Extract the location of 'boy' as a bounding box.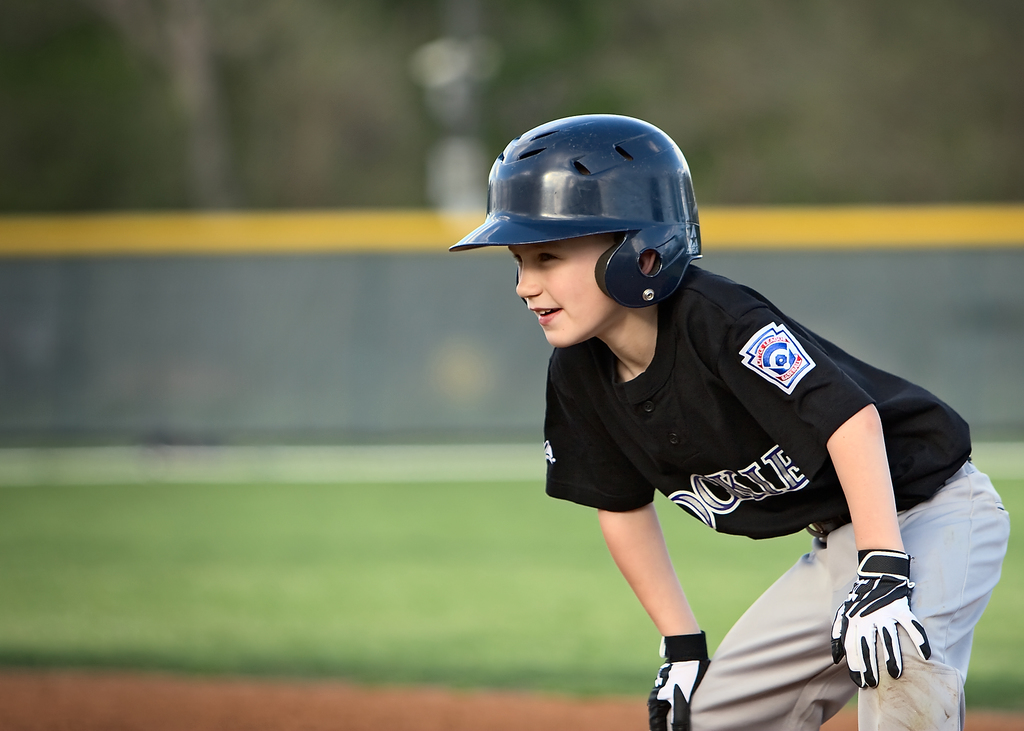
bbox=(498, 230, 1012, 730).
